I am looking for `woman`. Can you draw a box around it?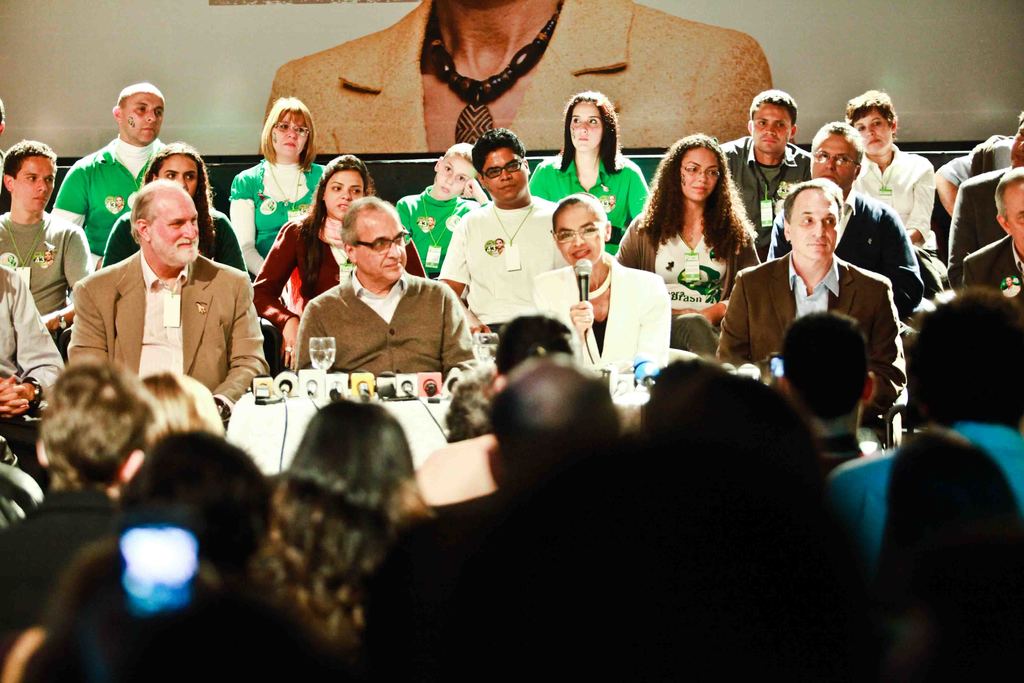
Sure, the bounding box is (525, 92, 660, 262).
